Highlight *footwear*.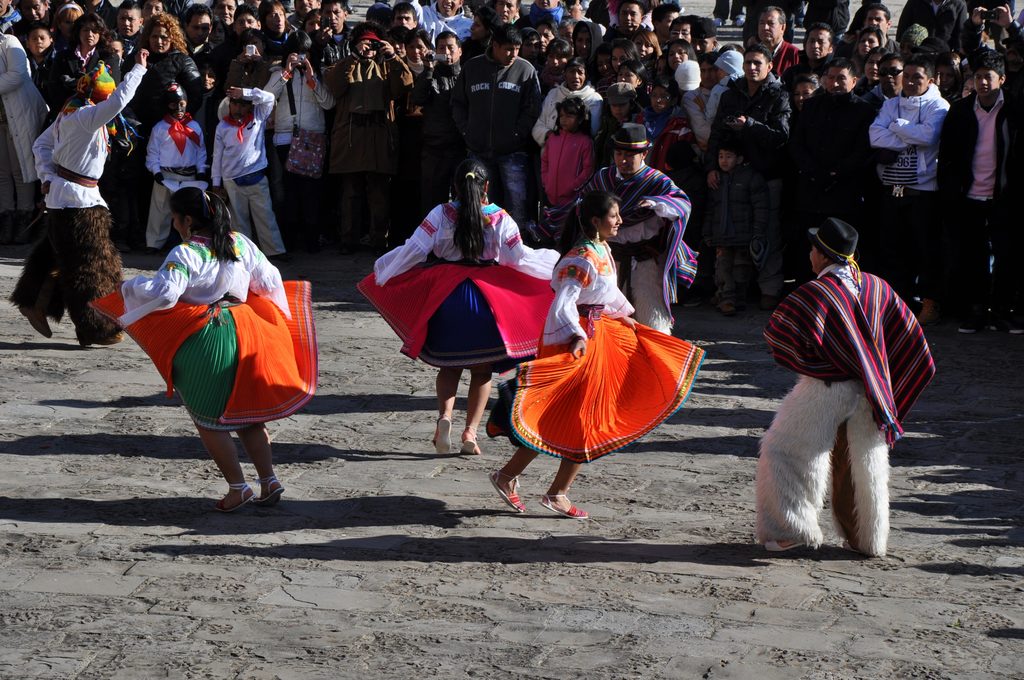
Highlighted region: x1=840 y1=539 x2=872 y2=554.
